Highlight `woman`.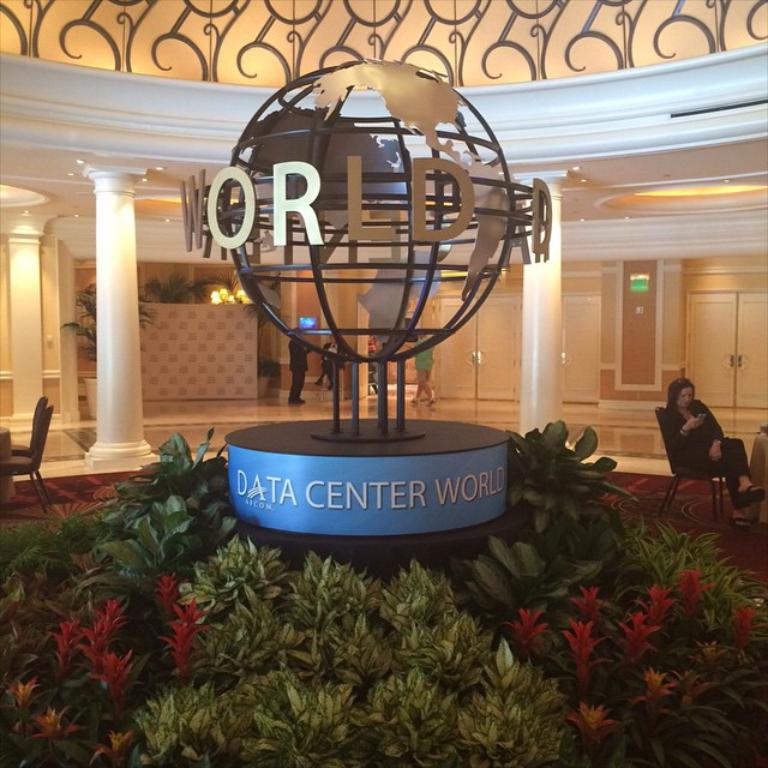
Highlighted region: 665/371/746/500.
